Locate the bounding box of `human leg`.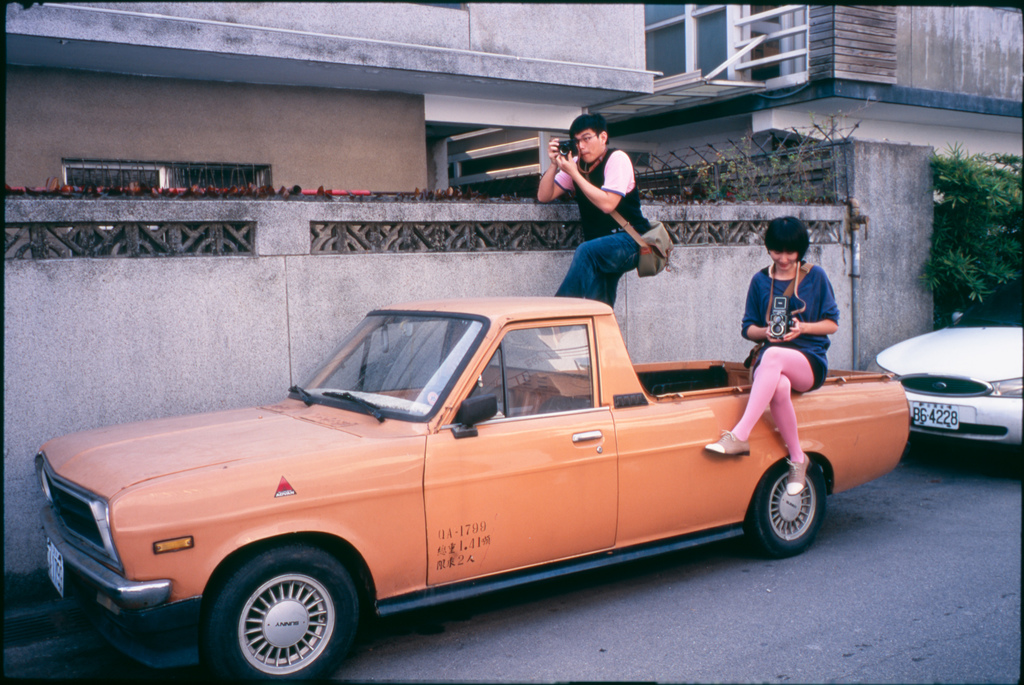
Bounding box: <region>706, 342, 801, 451</region>.
